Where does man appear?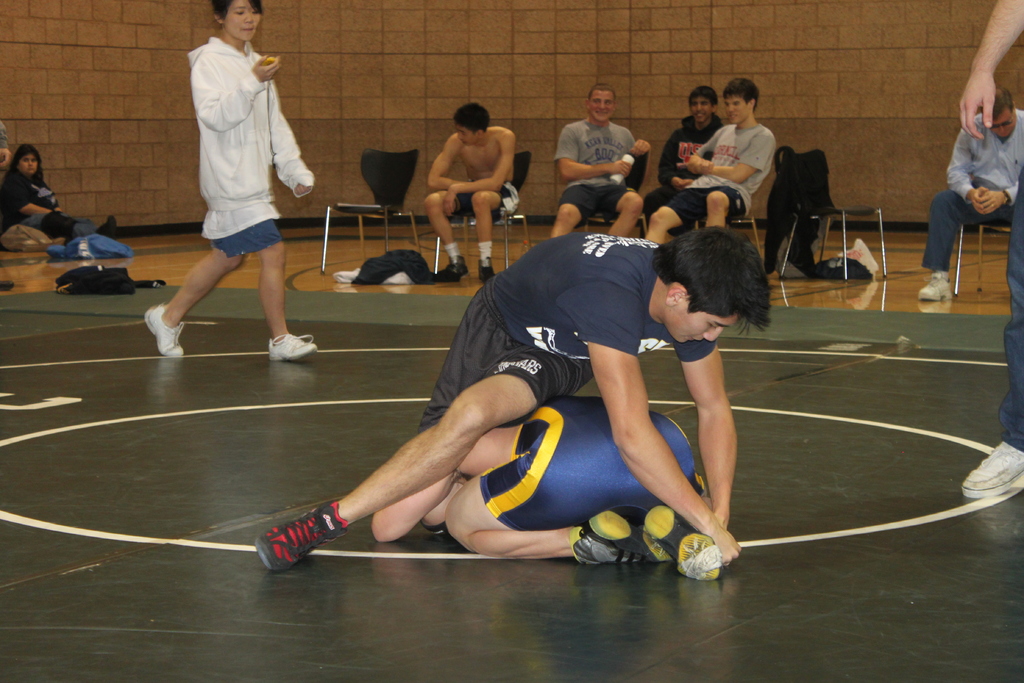
Appears at [913, 85, 1023, 296].
